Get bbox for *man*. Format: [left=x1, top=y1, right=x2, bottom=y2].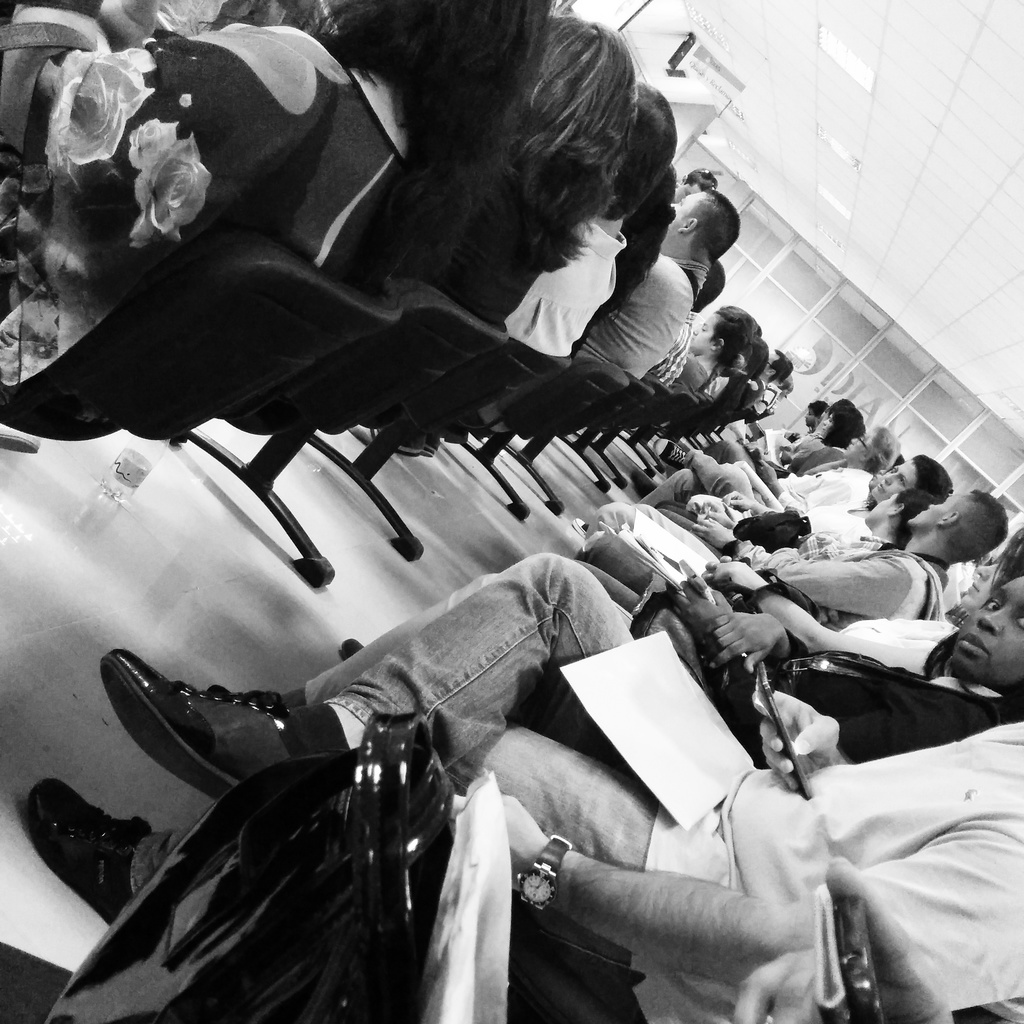
[left=702, top=428, right=898, bottom=510].
